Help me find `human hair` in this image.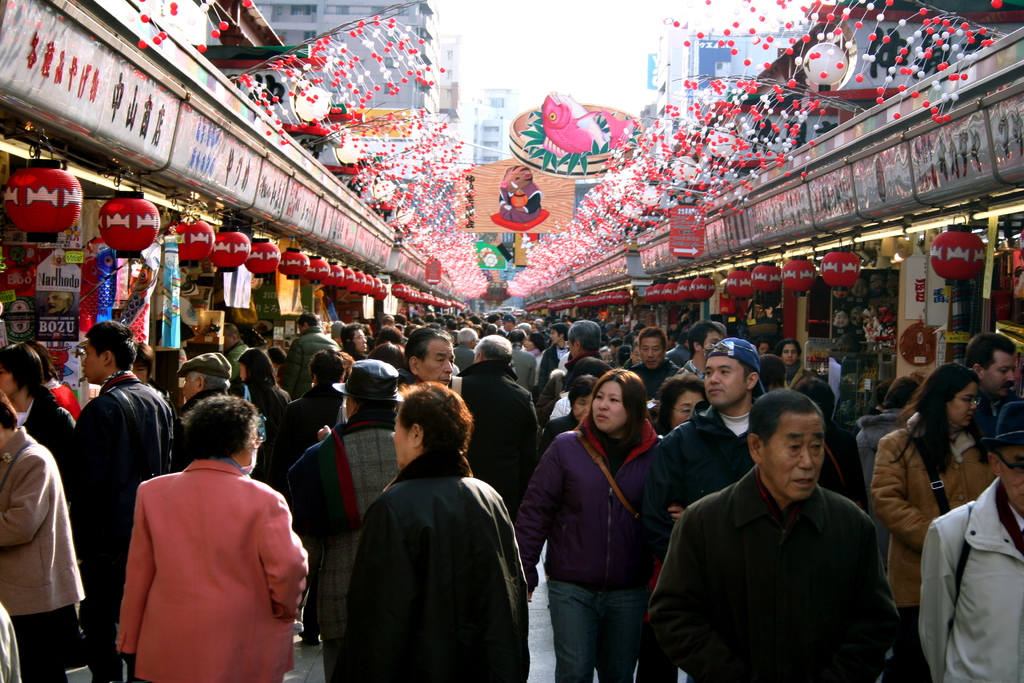
Found it: {"x1": 135, "y1": 340, "x2": 156, "y2": 383}.
